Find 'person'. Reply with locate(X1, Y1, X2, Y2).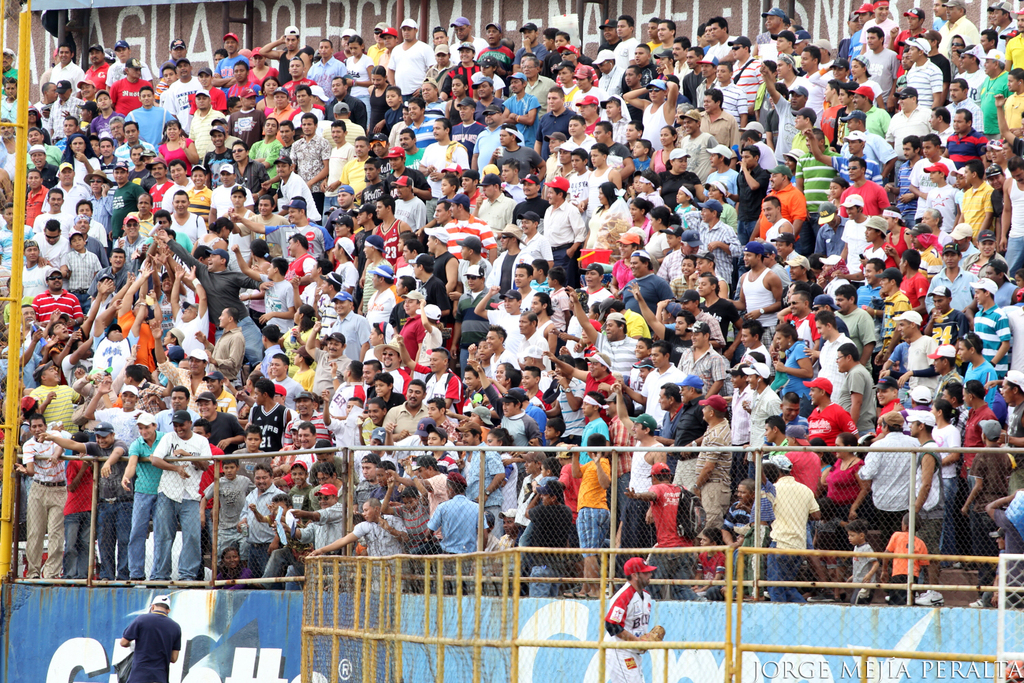
locate(149, 410, 214, 593).
